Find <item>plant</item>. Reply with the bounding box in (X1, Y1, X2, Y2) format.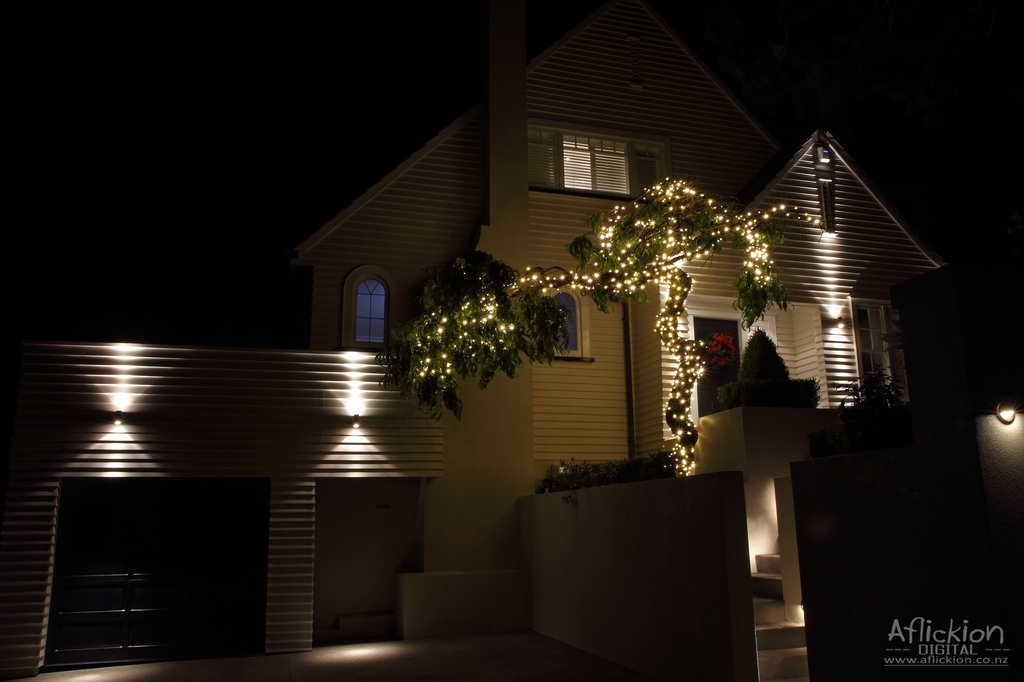
(716, 328, 823, 413).
